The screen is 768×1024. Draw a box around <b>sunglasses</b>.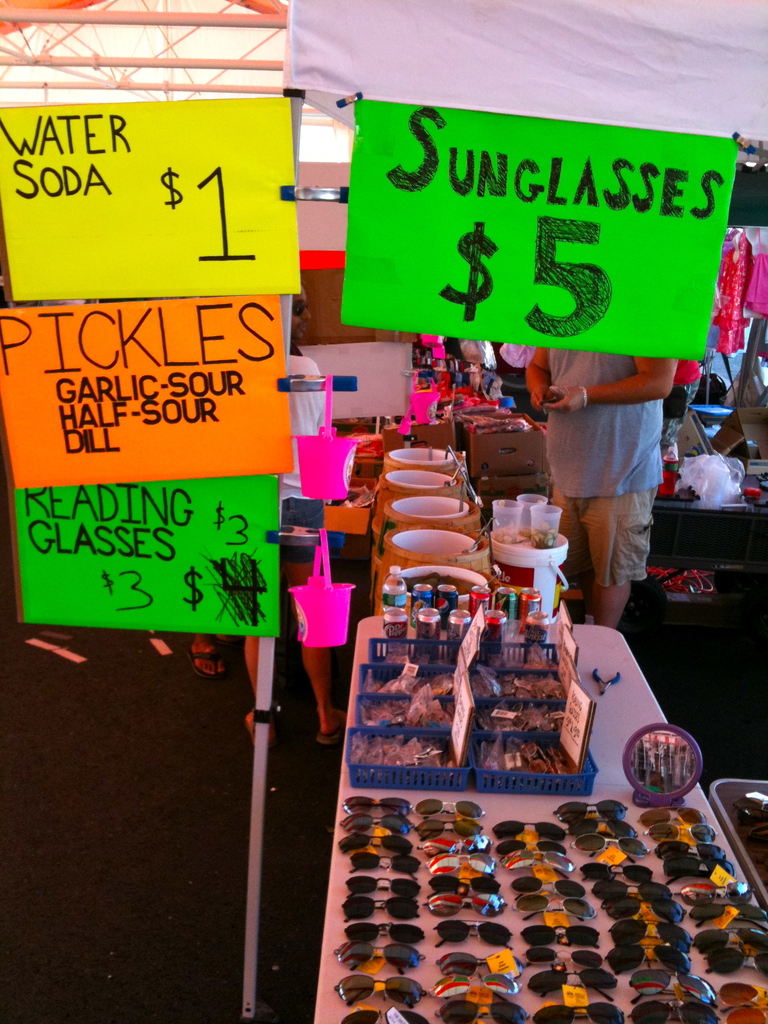
643, 821, 718, 845.
